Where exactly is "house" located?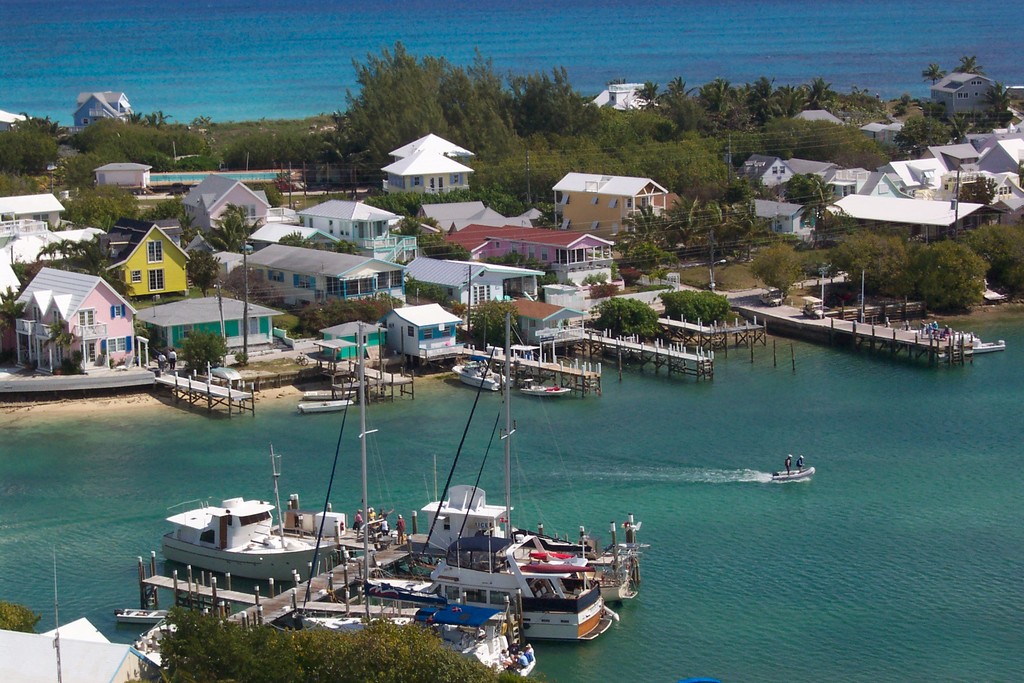
Its bounding box is [left=0, top=126, right=665, bottom=360].
